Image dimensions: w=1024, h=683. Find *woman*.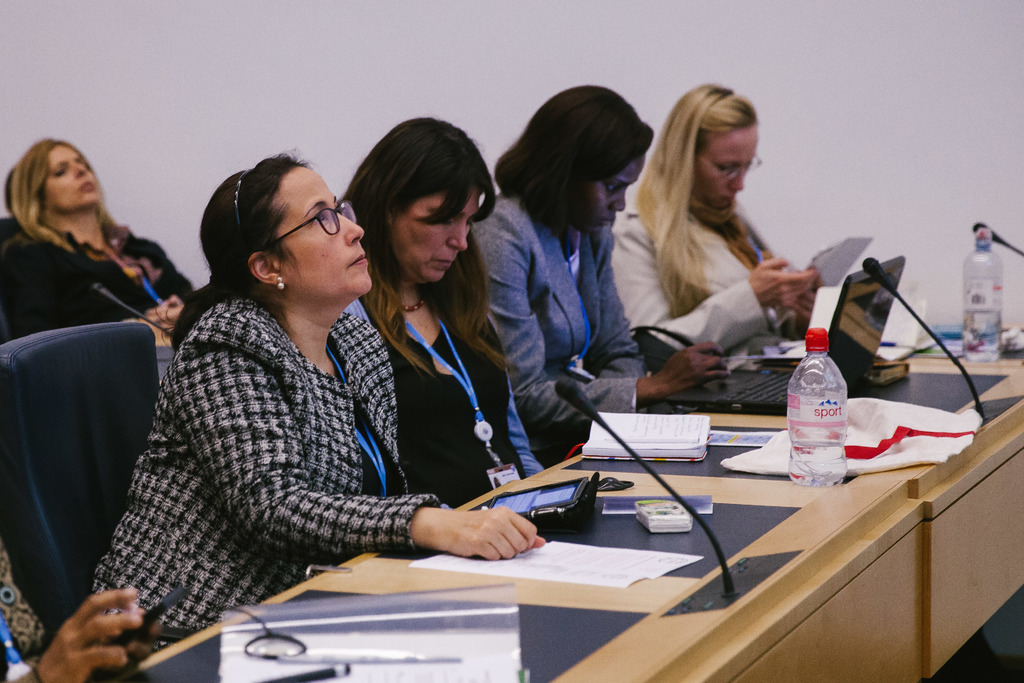
crop(337, 115, 548, 508).
